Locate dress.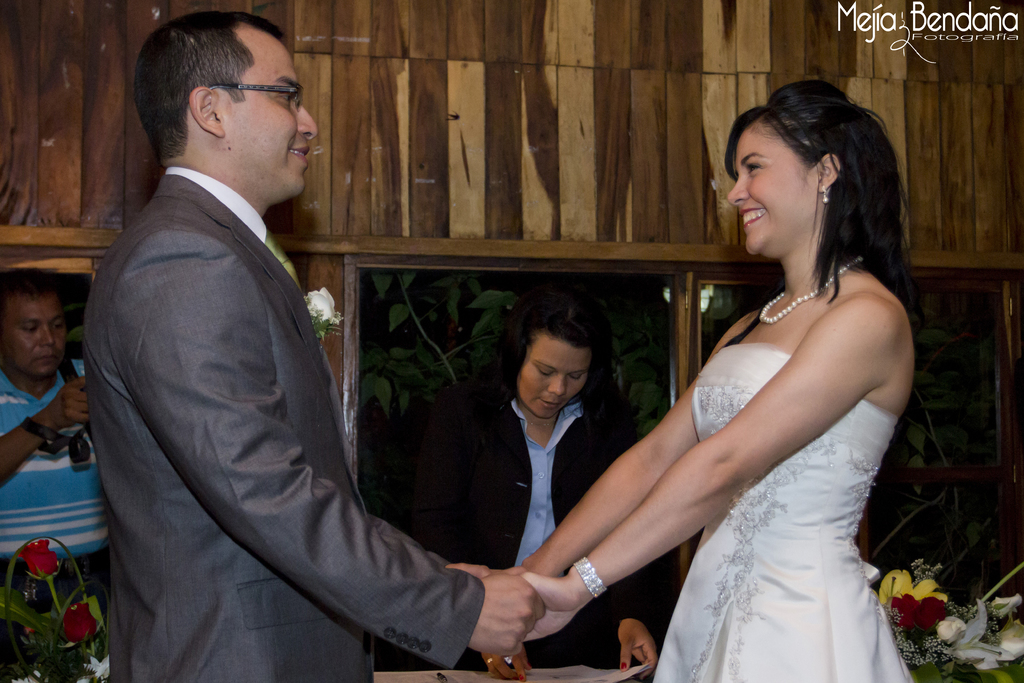
Bounding box: locate(652, 338, 913, 682).
